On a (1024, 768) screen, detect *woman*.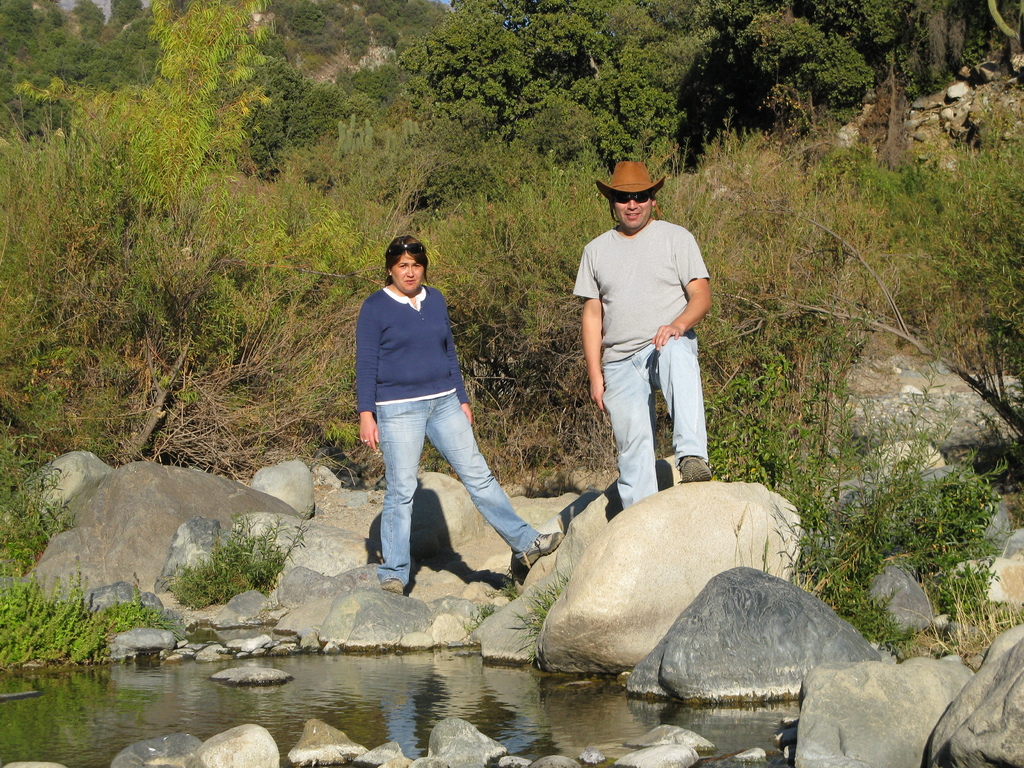
(x1=348, y1=224, x2=538, y2=624).
